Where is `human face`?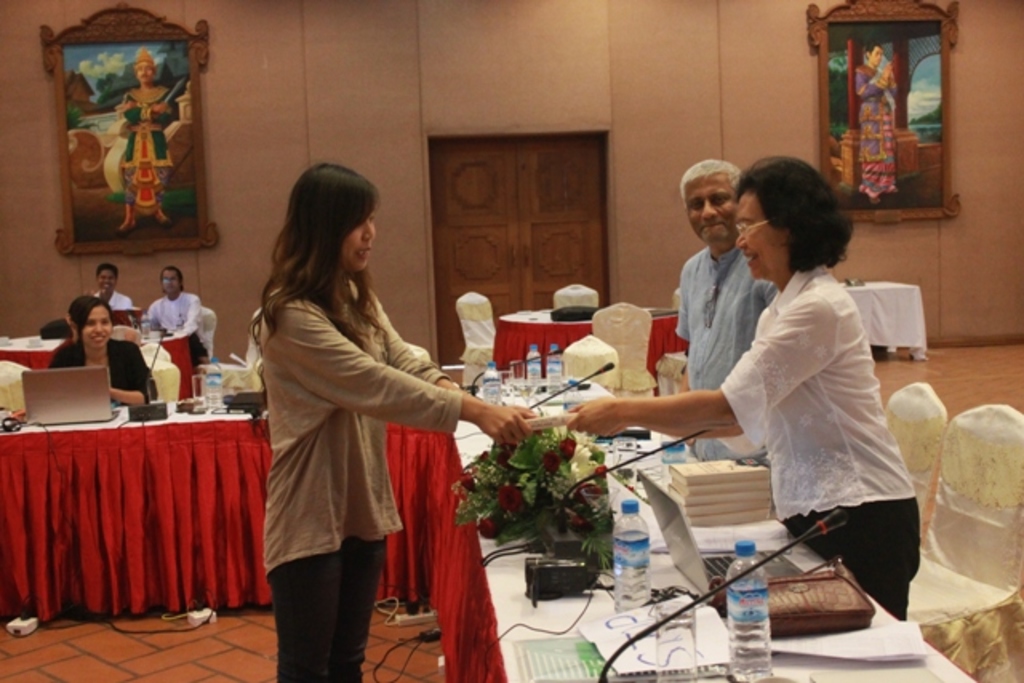
{"left": 74, "top": 306, "right": 115, "bottom": 347}.
